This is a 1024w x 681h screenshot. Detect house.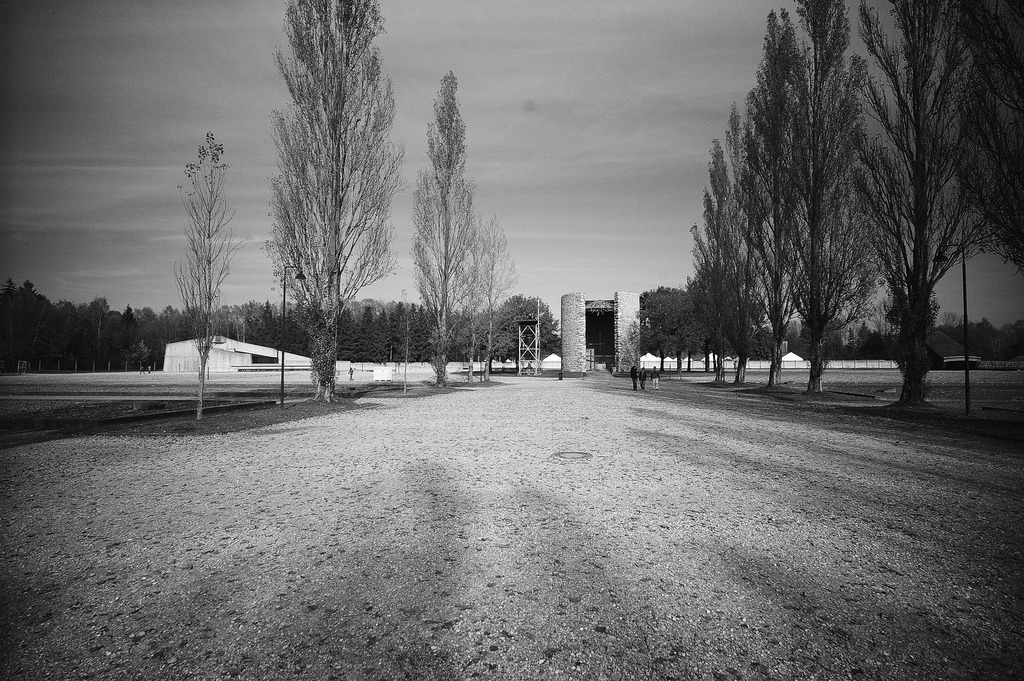
552/292/643/381.
